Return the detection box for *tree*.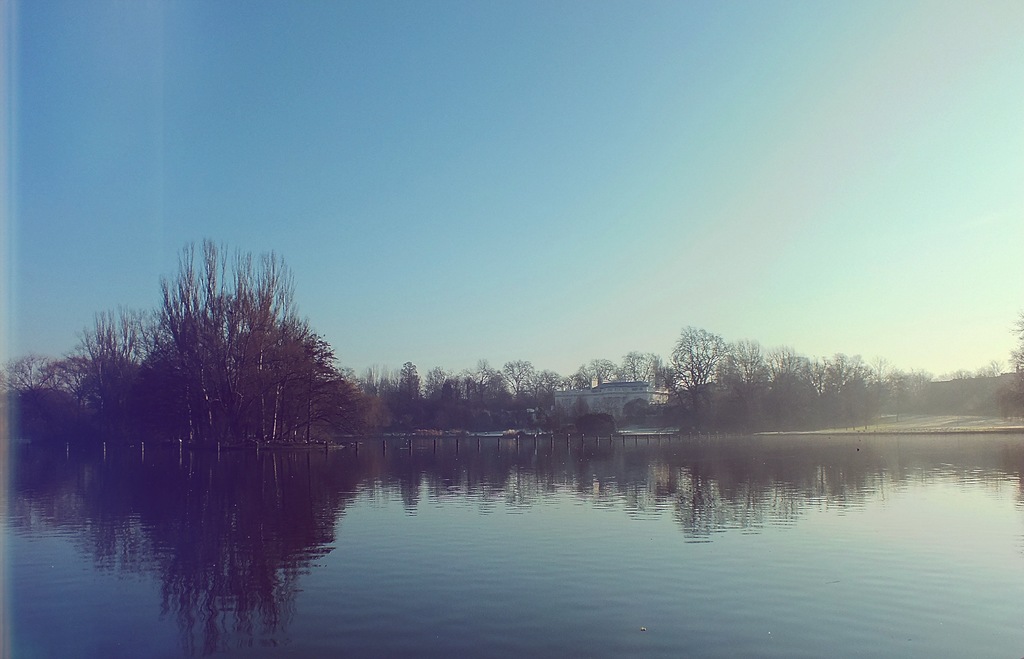
rect(810, 351, 824, 393).
